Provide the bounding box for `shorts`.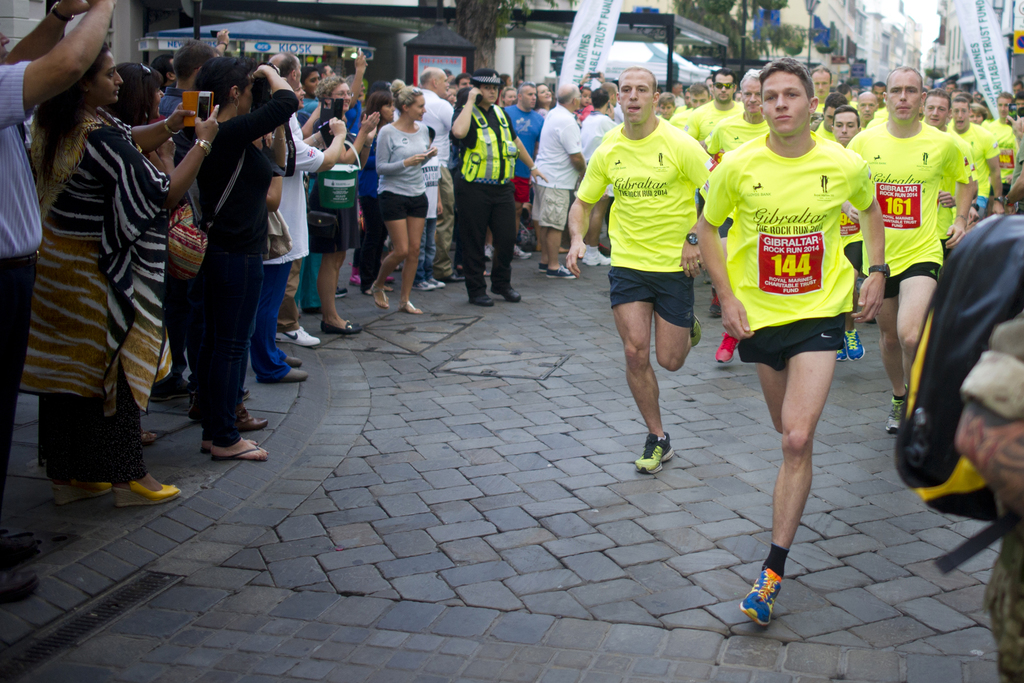
719 215 732 238.
